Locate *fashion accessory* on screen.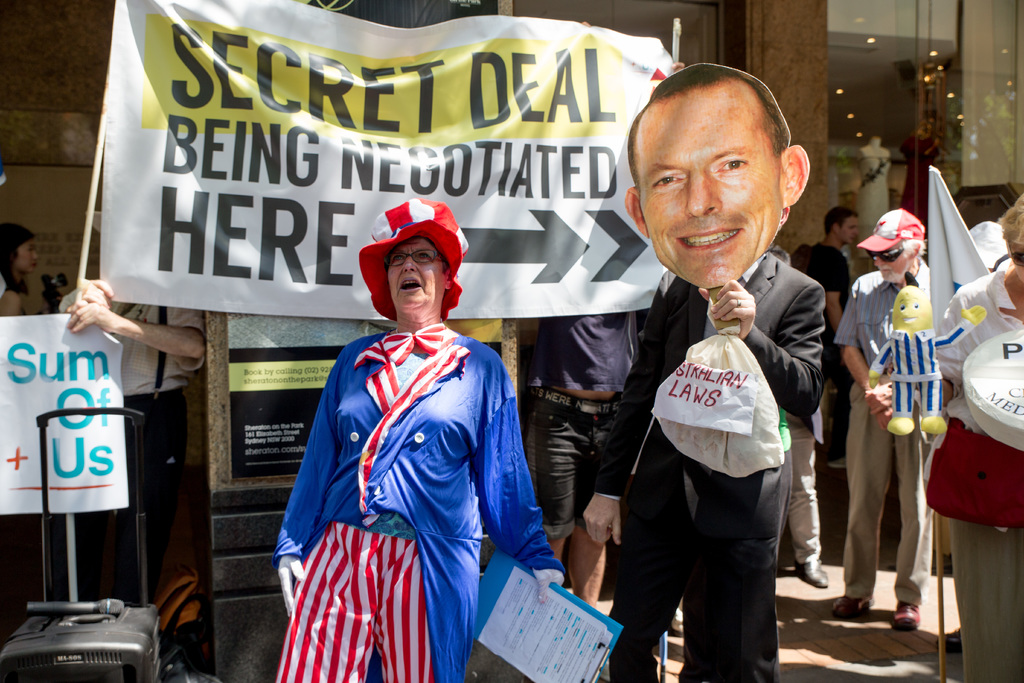
On screen at (1010, 239, 1023, 264).
